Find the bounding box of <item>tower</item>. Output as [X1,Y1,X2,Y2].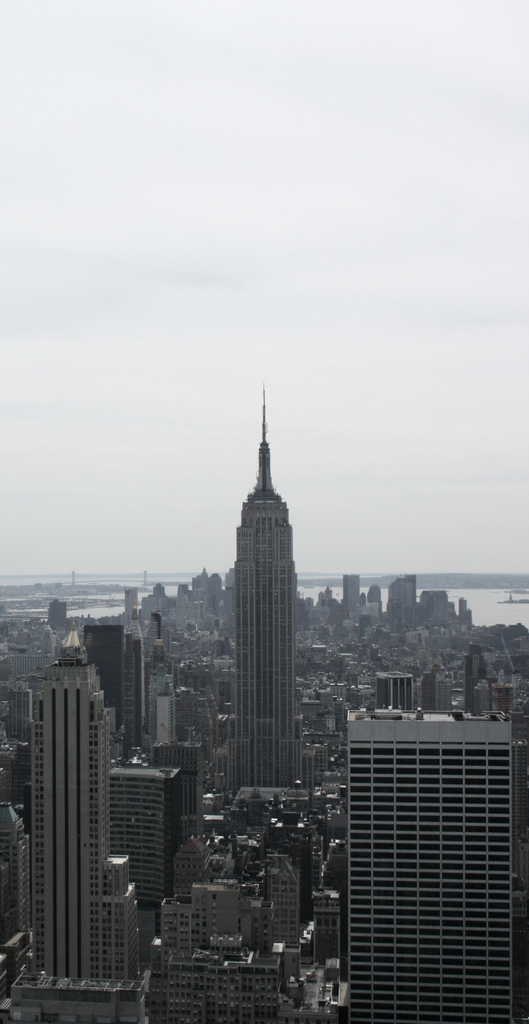
[112,760,173,906].
